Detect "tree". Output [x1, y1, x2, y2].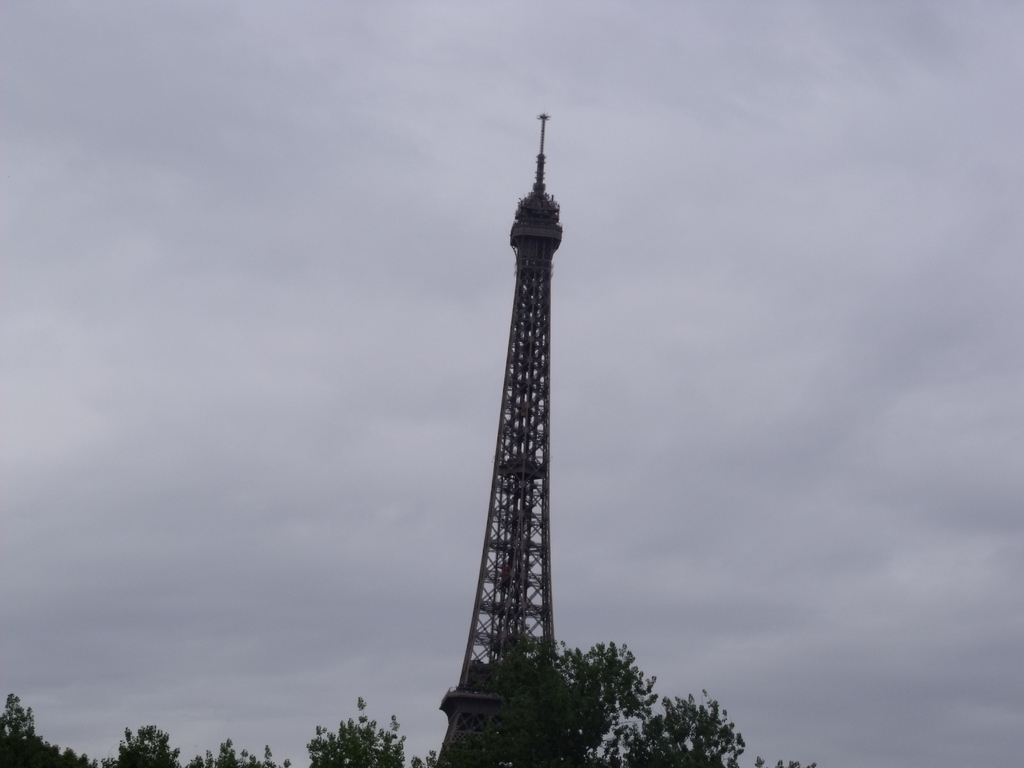
[193, 735, 290, 767].
